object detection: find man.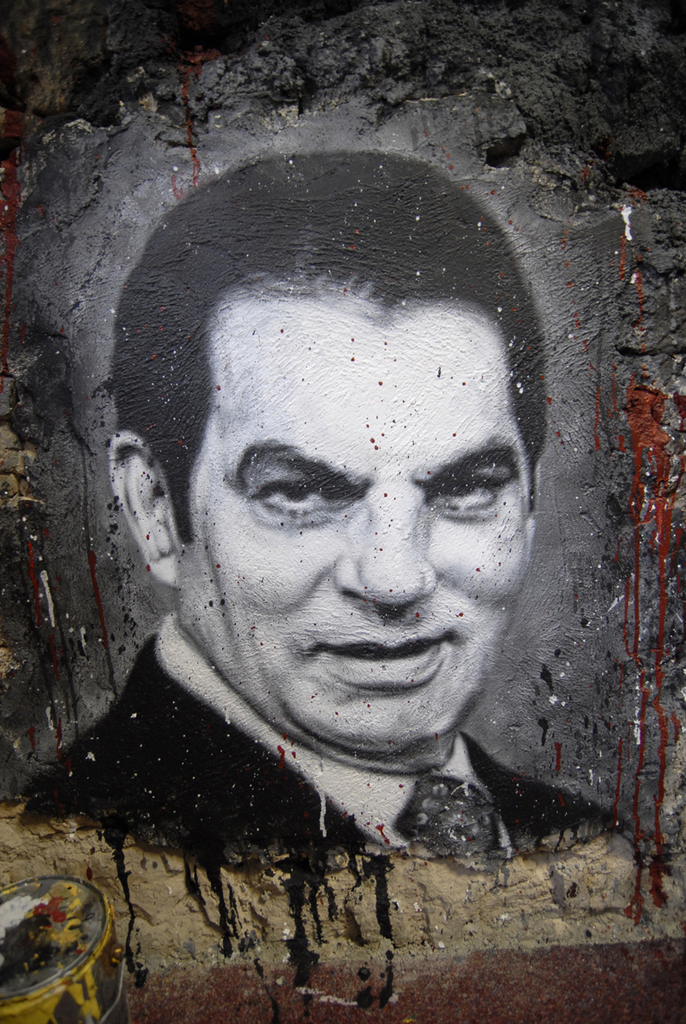
box=[21, 147, 647, 941].
